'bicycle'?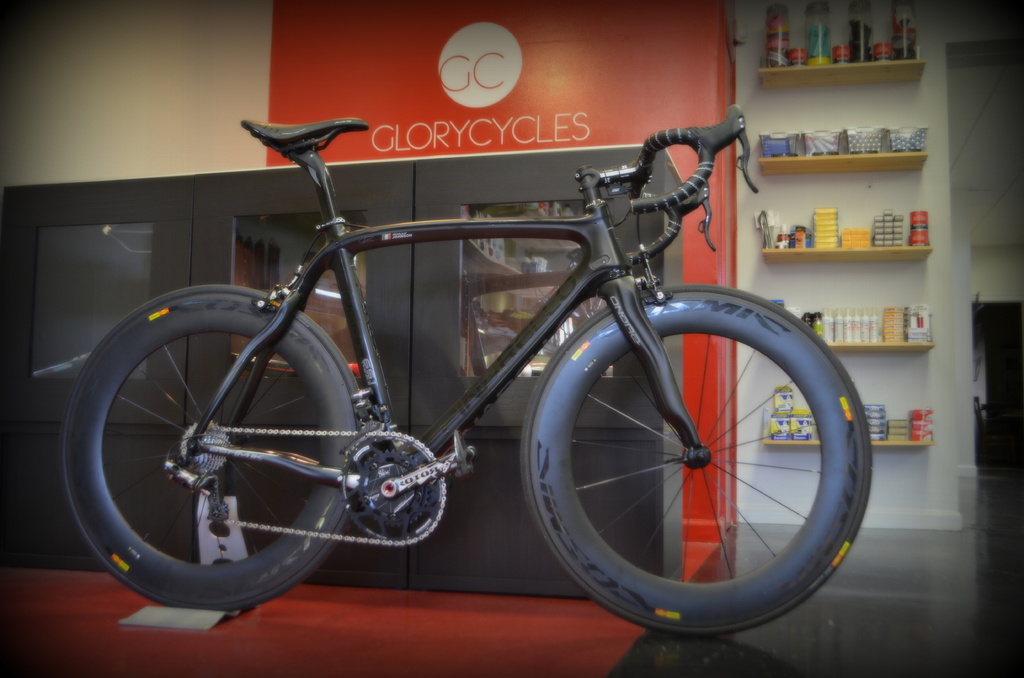
left=39, top=95, right=899, bottom=648
